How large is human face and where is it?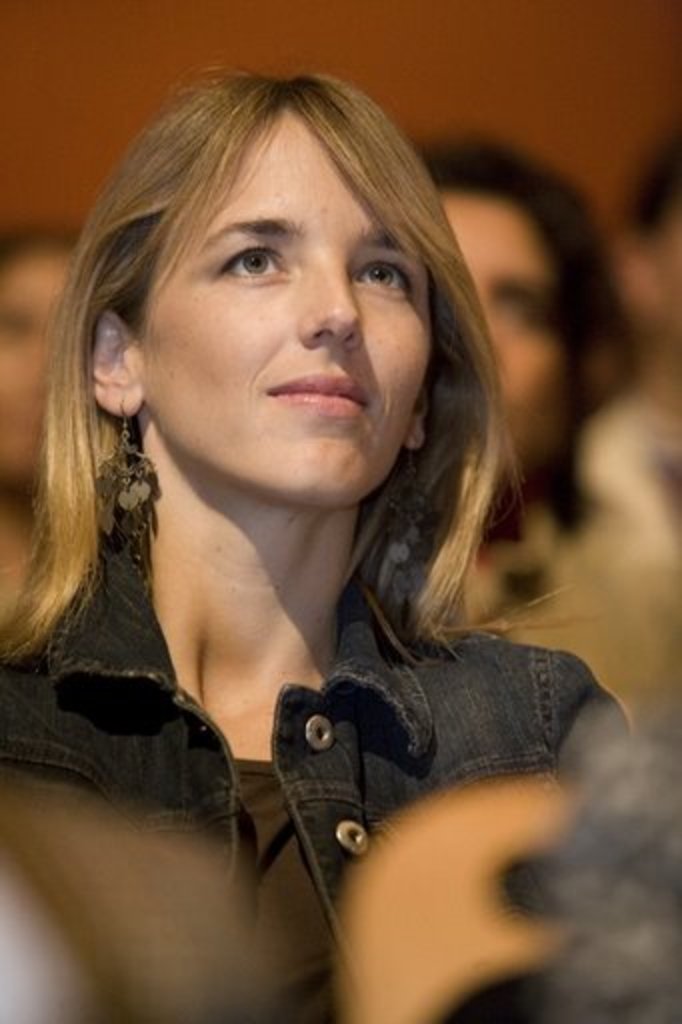
Bounding box: BBox(136, 84, 432, 504).
